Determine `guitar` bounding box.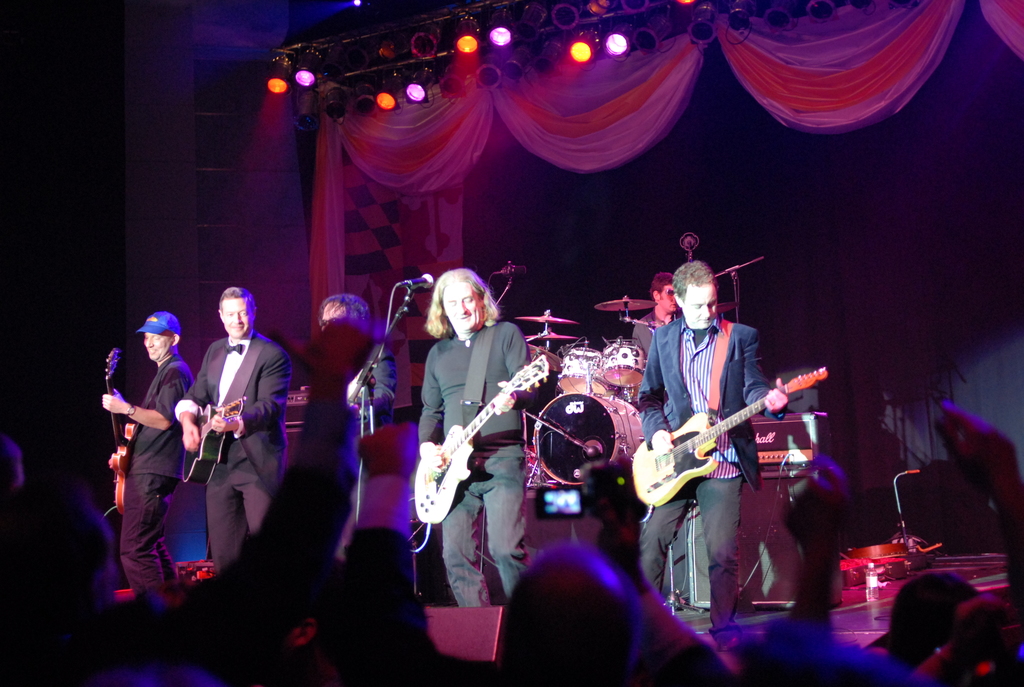
Determined: pyautogui.locateOnScreen(180, 396, 250, 491).
